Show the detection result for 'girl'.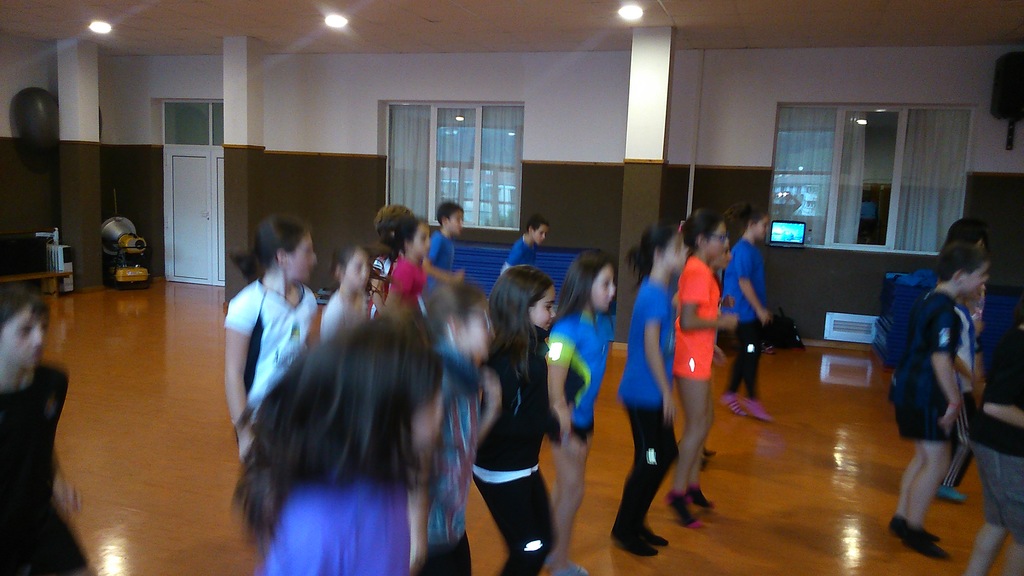
(left=468, top=267, right=563, bottom=575).
